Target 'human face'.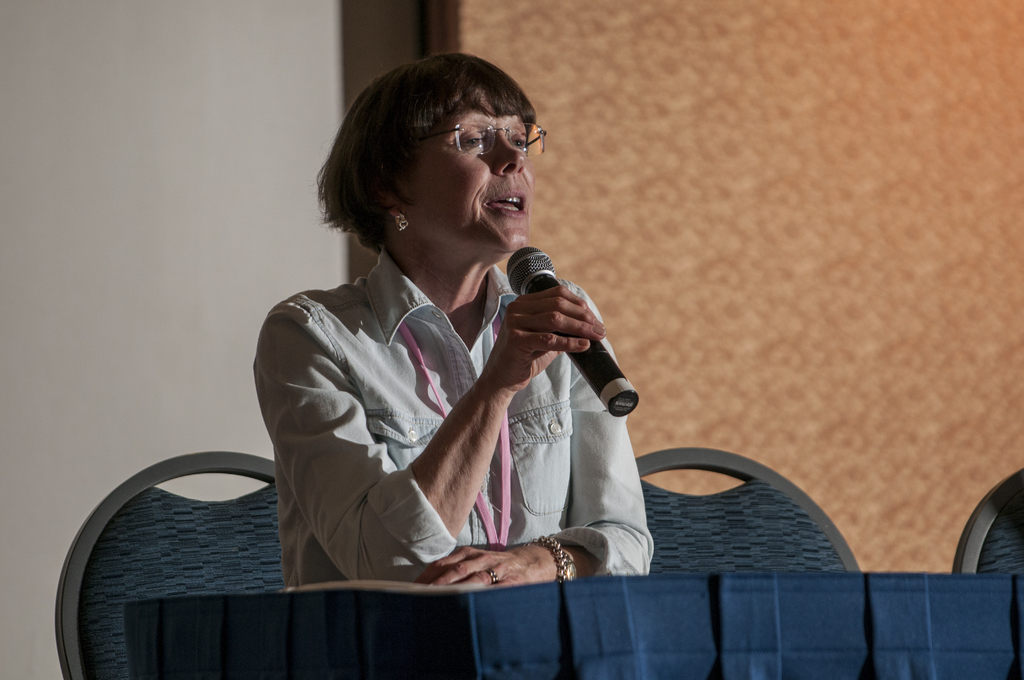
Target region: x1=406 y1=92 x2=534 y2=255.
